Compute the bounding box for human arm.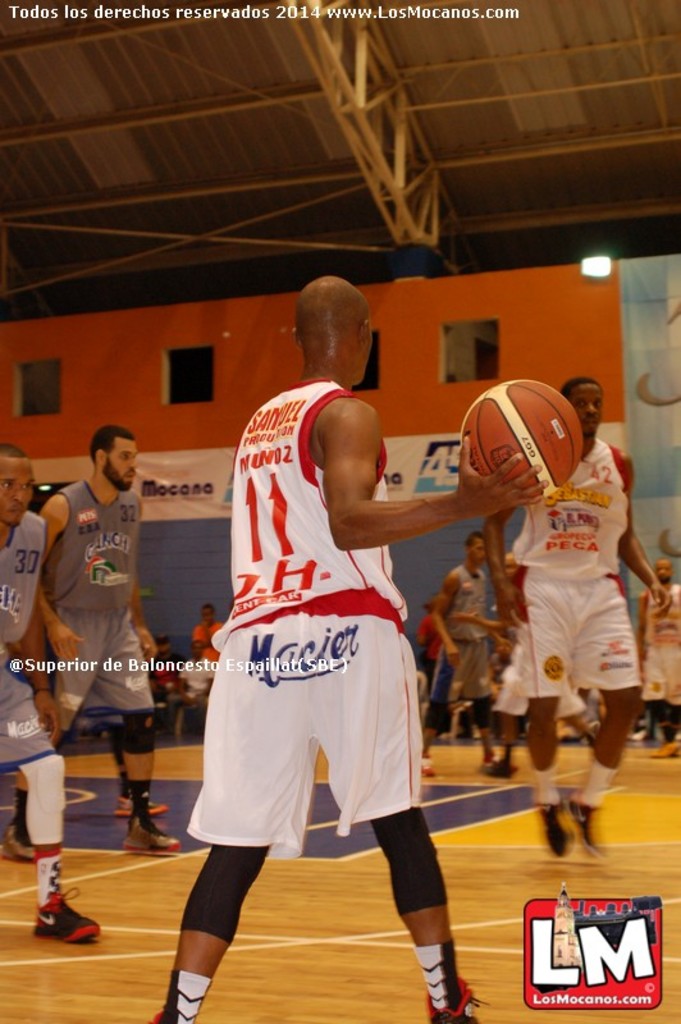
Rect(637, 586, 652, 663).
